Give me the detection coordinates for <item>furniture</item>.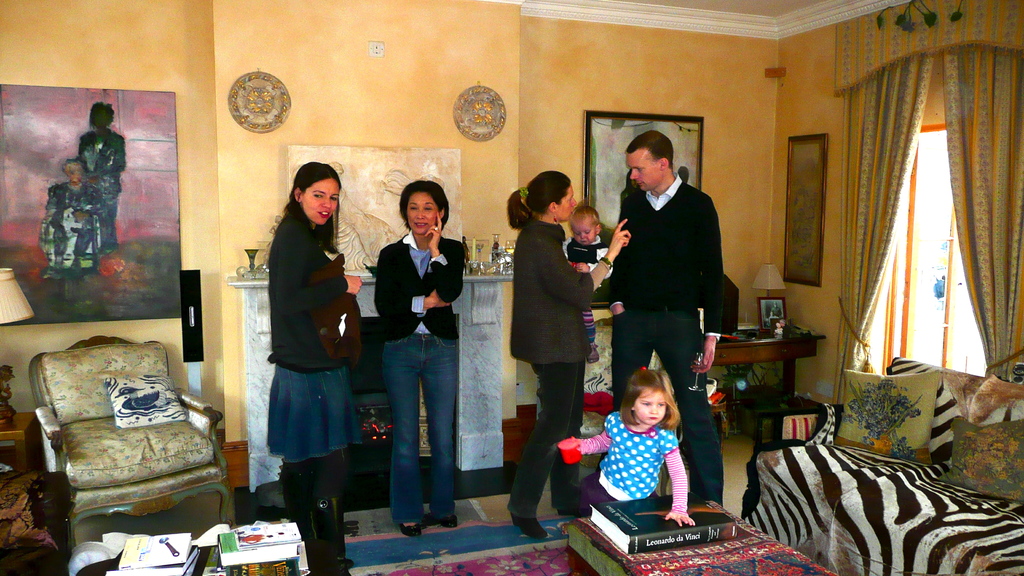
l=566, t=498, r=840, b=575.
